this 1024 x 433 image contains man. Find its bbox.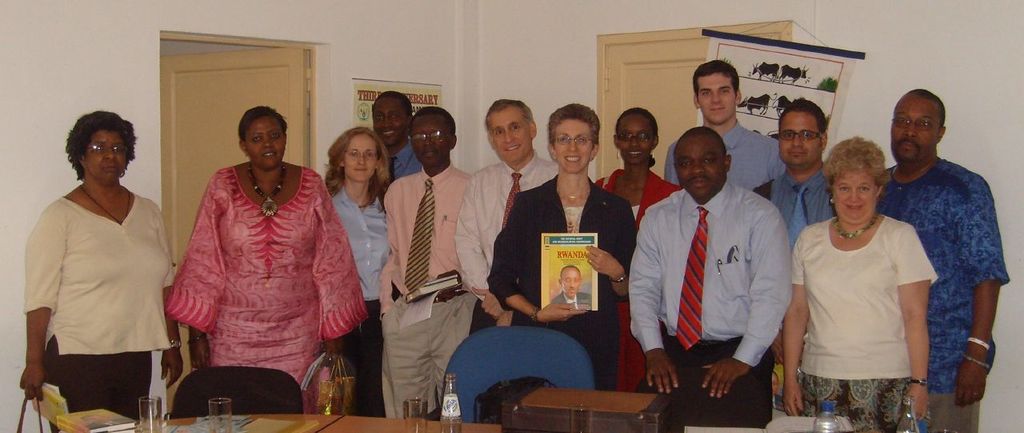
box(450, 97, 560, 327).
